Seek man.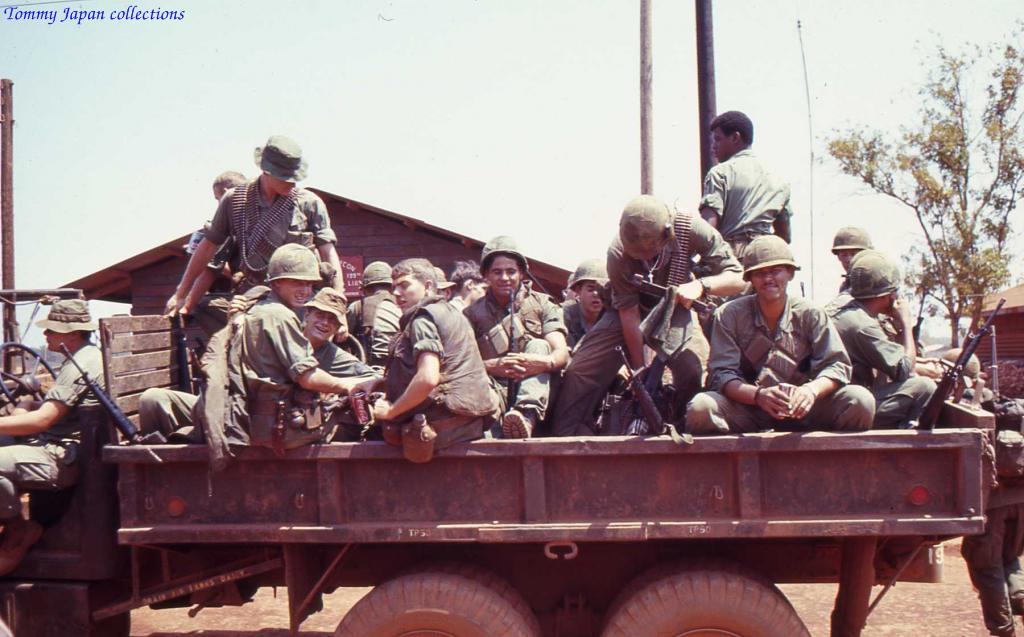
bbox(162, 135, 347, 342).
